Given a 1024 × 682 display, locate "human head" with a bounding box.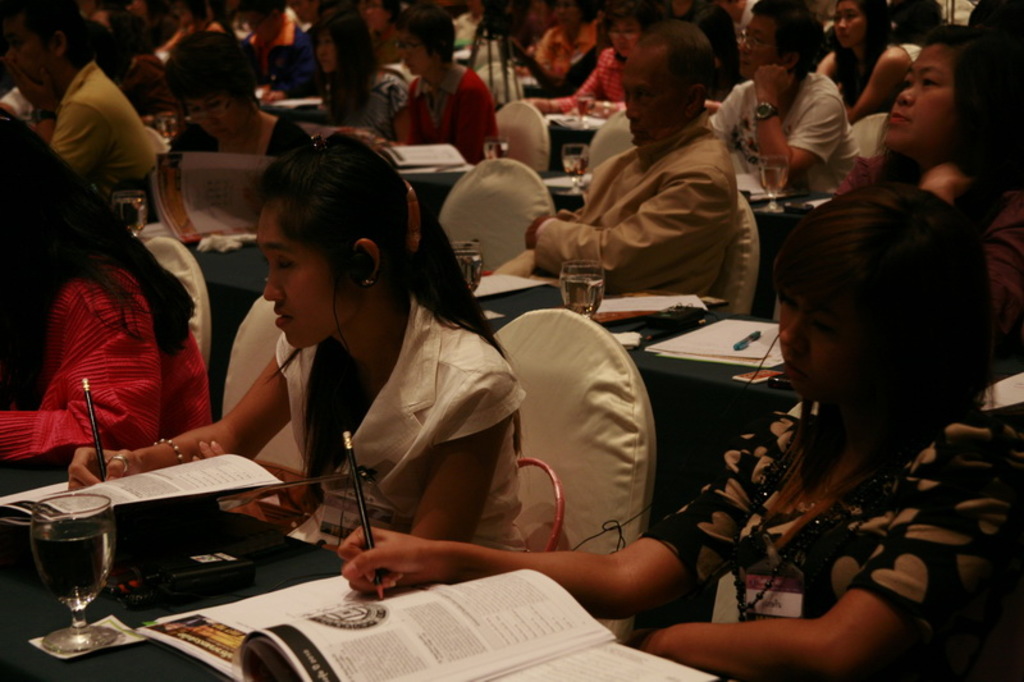
Located: <box>520,0,557,38</box>.
